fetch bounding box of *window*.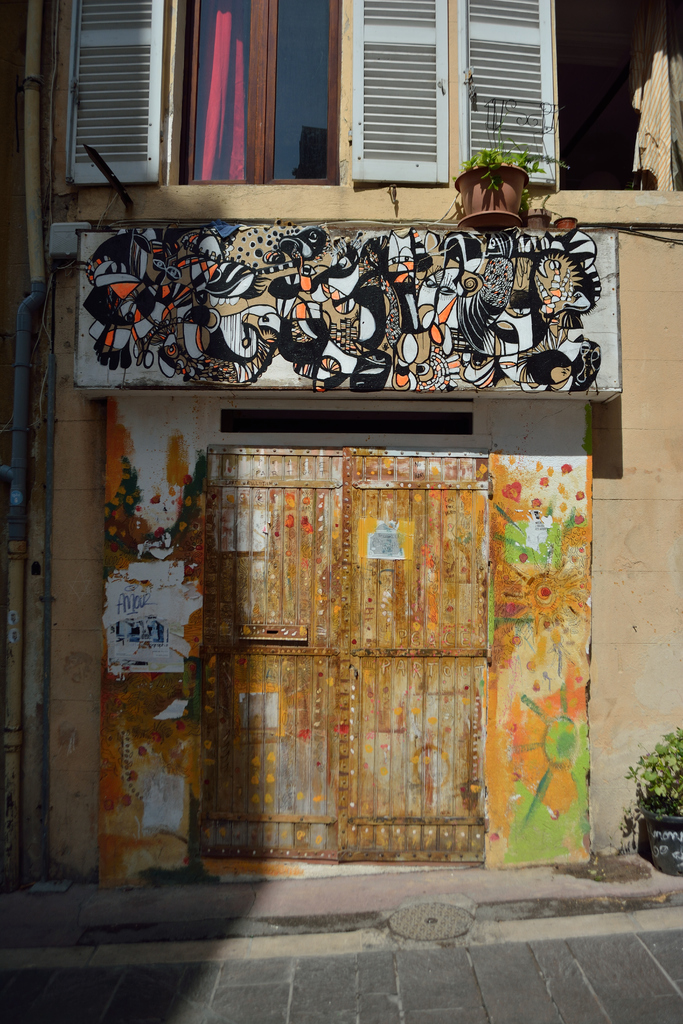
Bbox: 56,0,172,183.
